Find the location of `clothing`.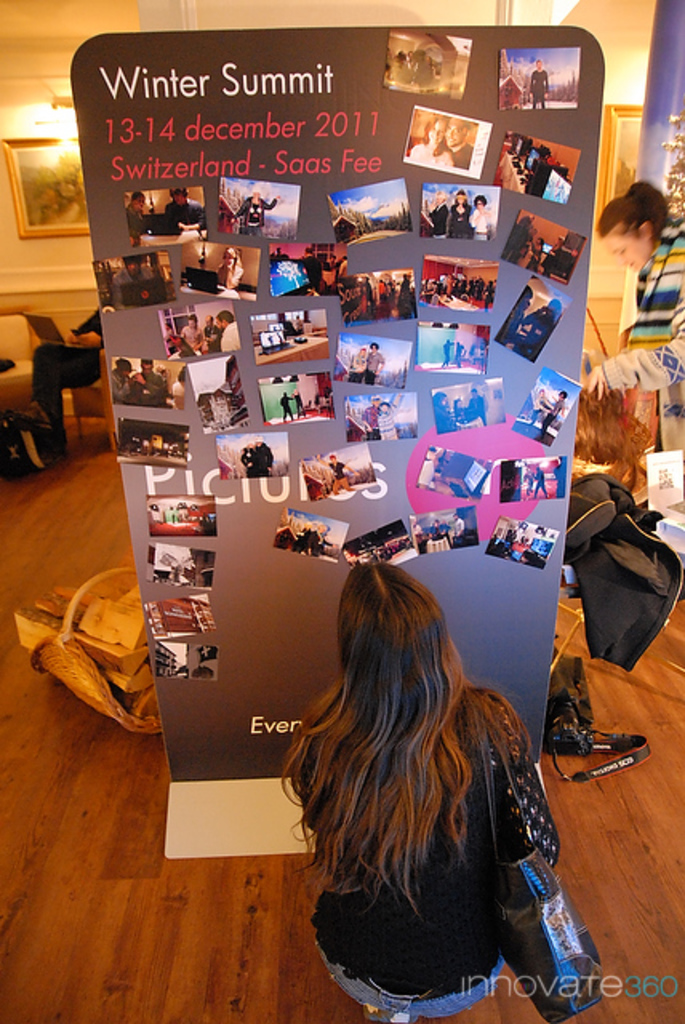
Location: region(527, 389, 547, 427).
